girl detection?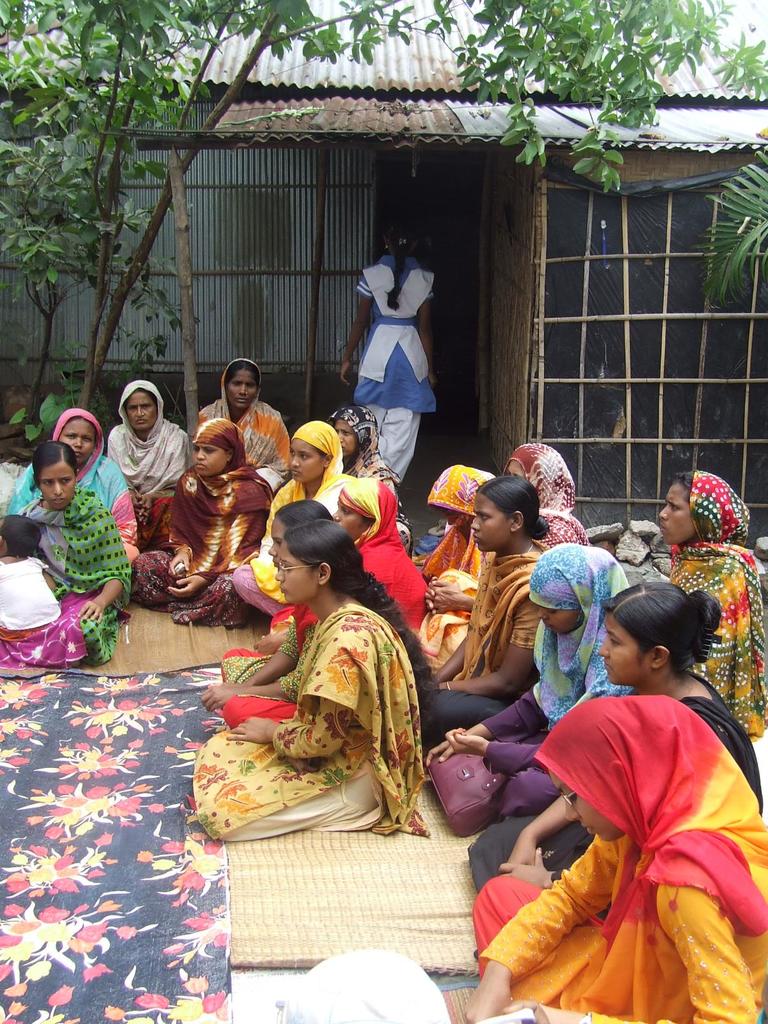
bbox=(335, 215, 440, 508)
